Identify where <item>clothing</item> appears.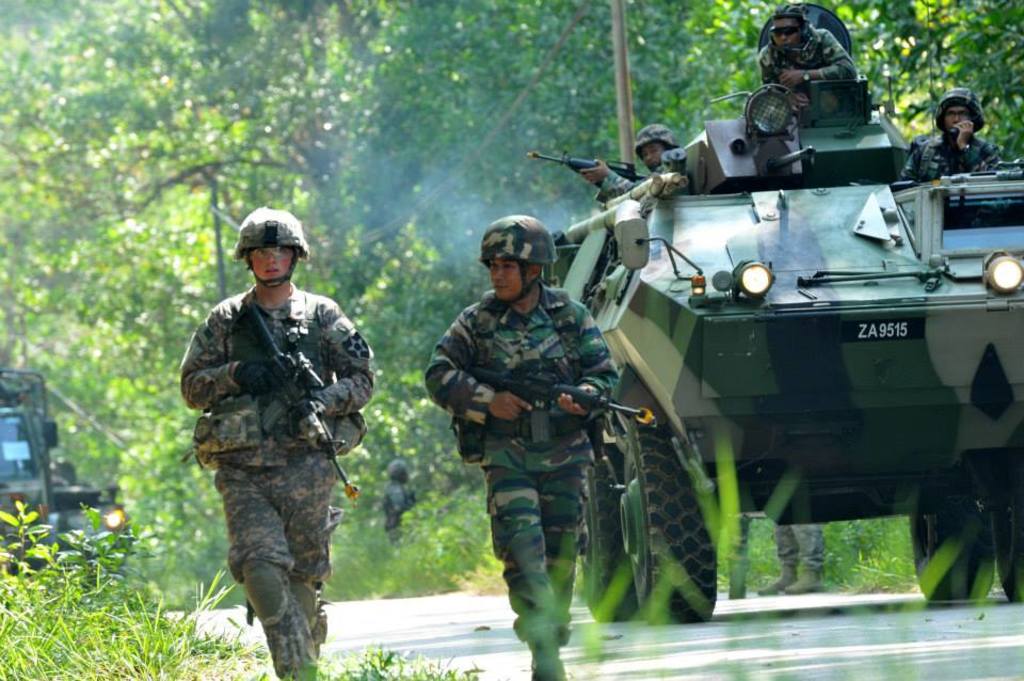
Appears at x1=907 y1=117 x2=1004 y2=178.
